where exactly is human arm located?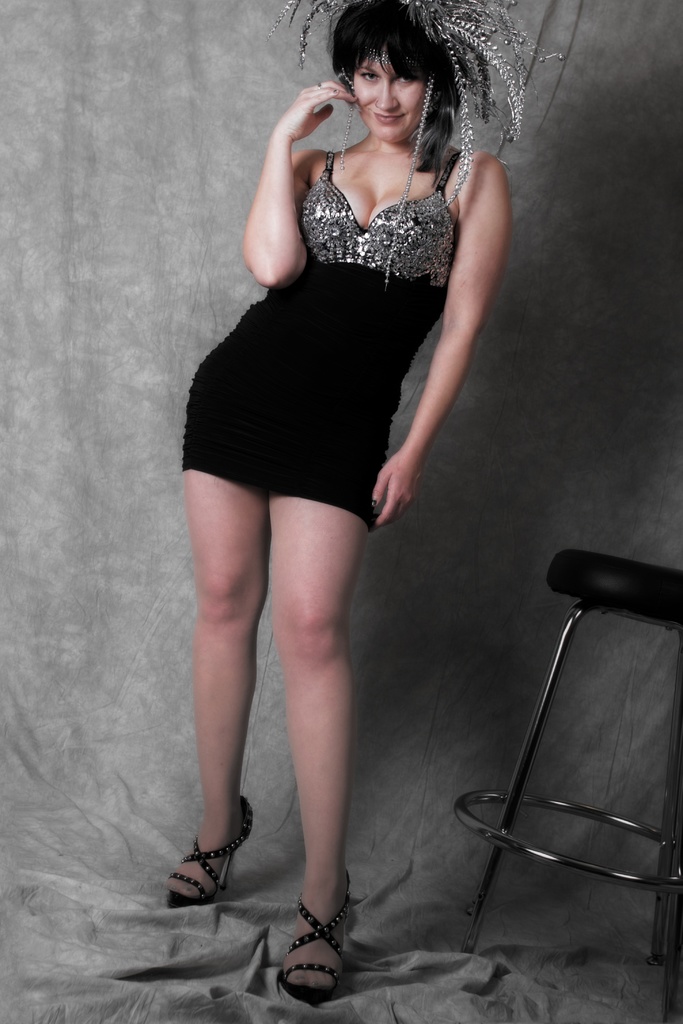
Its bounding box is (237,79,333,316).
